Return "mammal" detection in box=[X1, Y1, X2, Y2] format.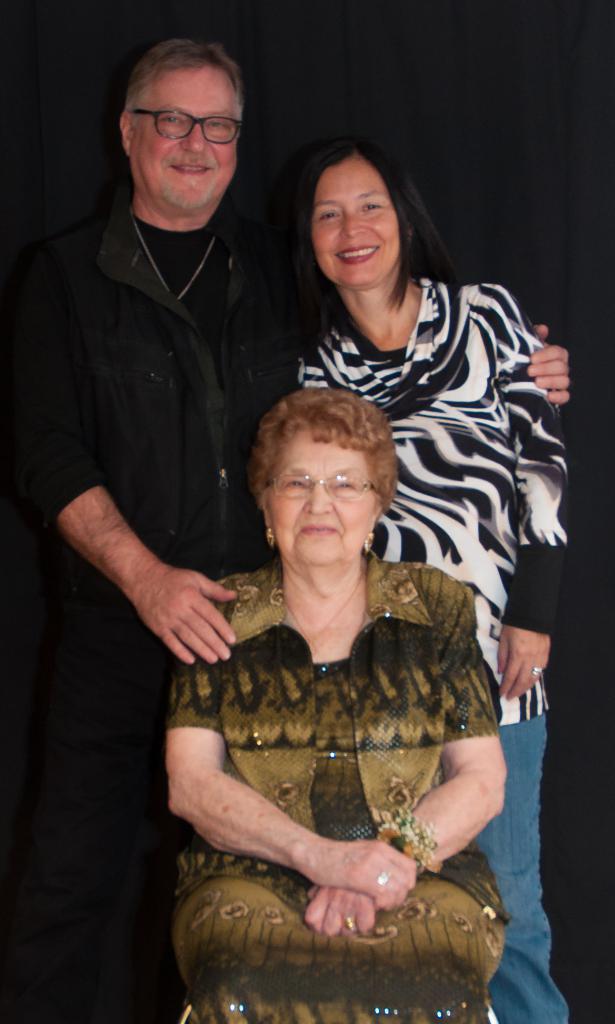
box=[289, 135, 570, 1023].
